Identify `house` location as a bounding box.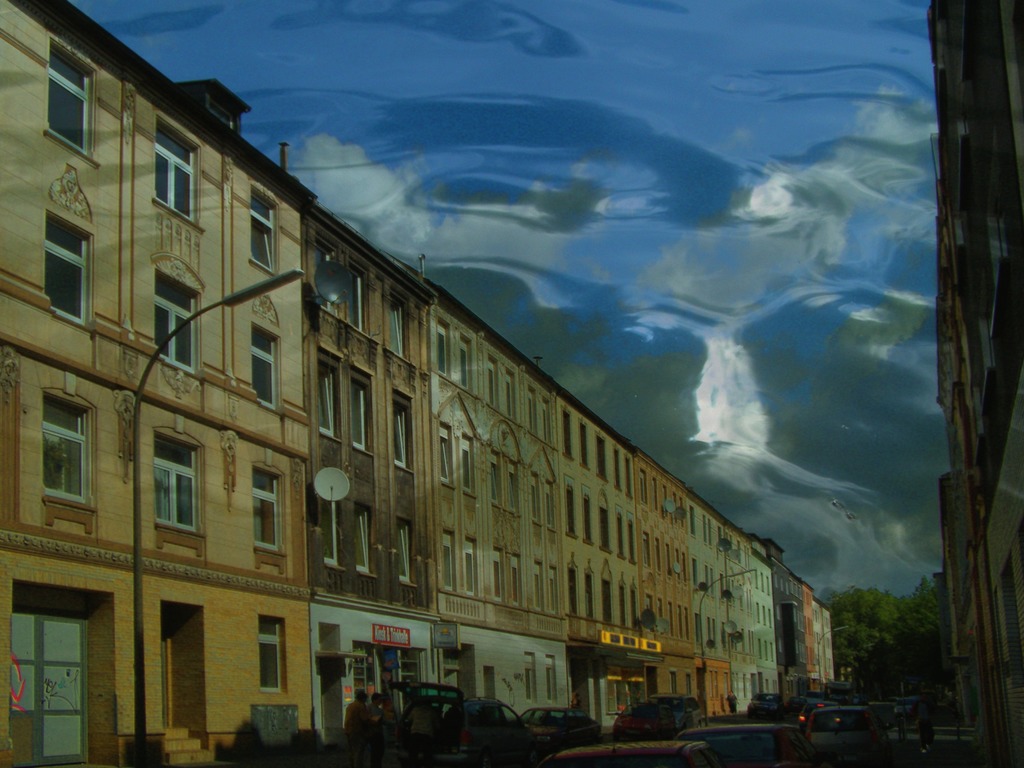
bbox(818, 604, 838, 689).
